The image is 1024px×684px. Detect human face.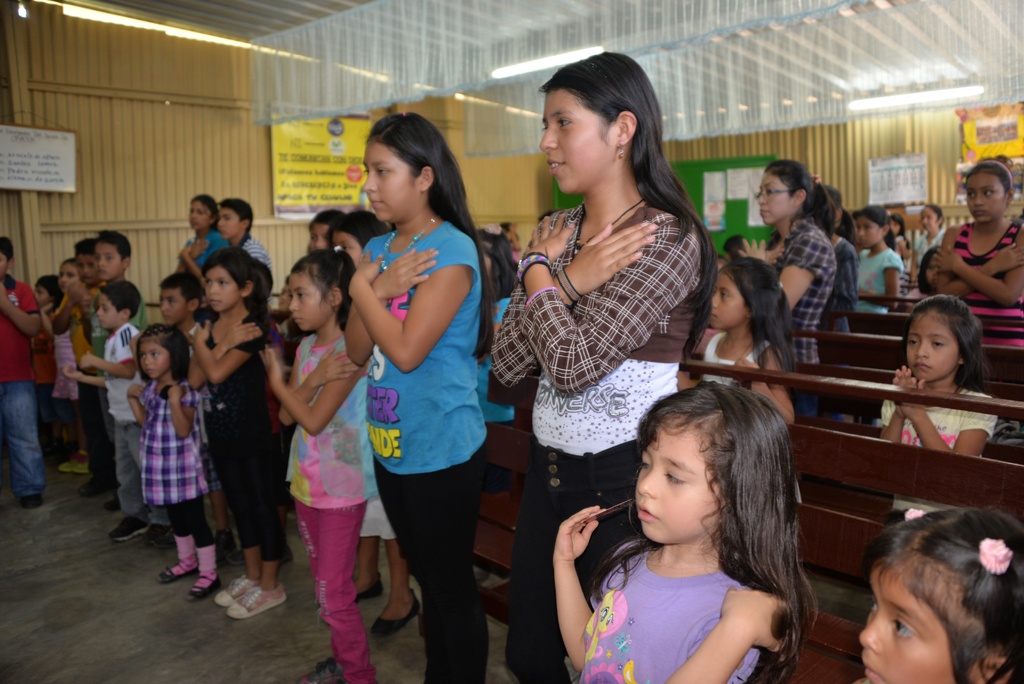
Detection: [90,293,118,332].
